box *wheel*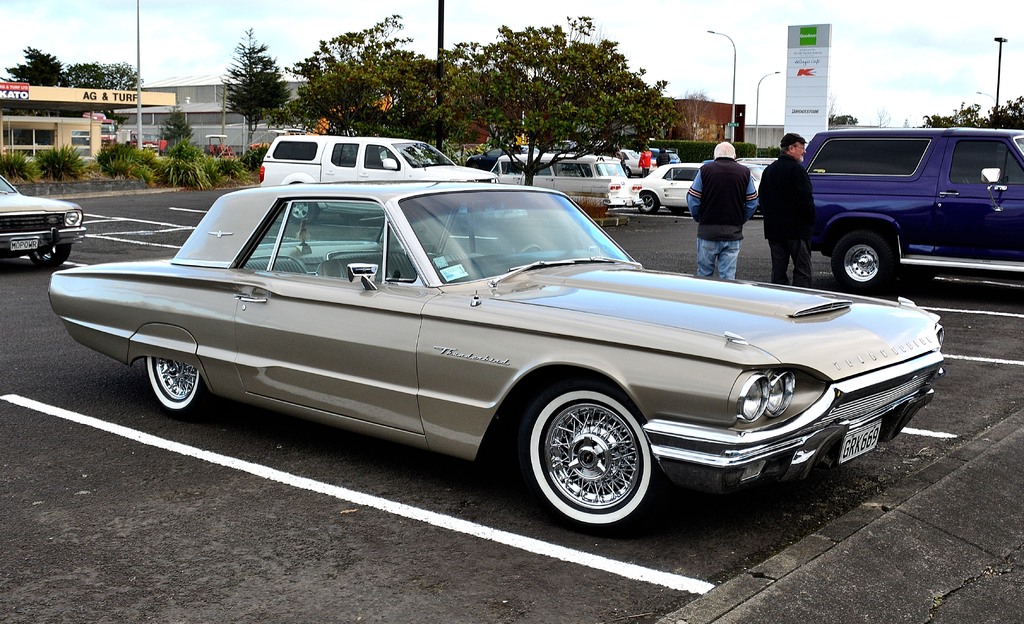
crop(626, 167, 631, 180)
